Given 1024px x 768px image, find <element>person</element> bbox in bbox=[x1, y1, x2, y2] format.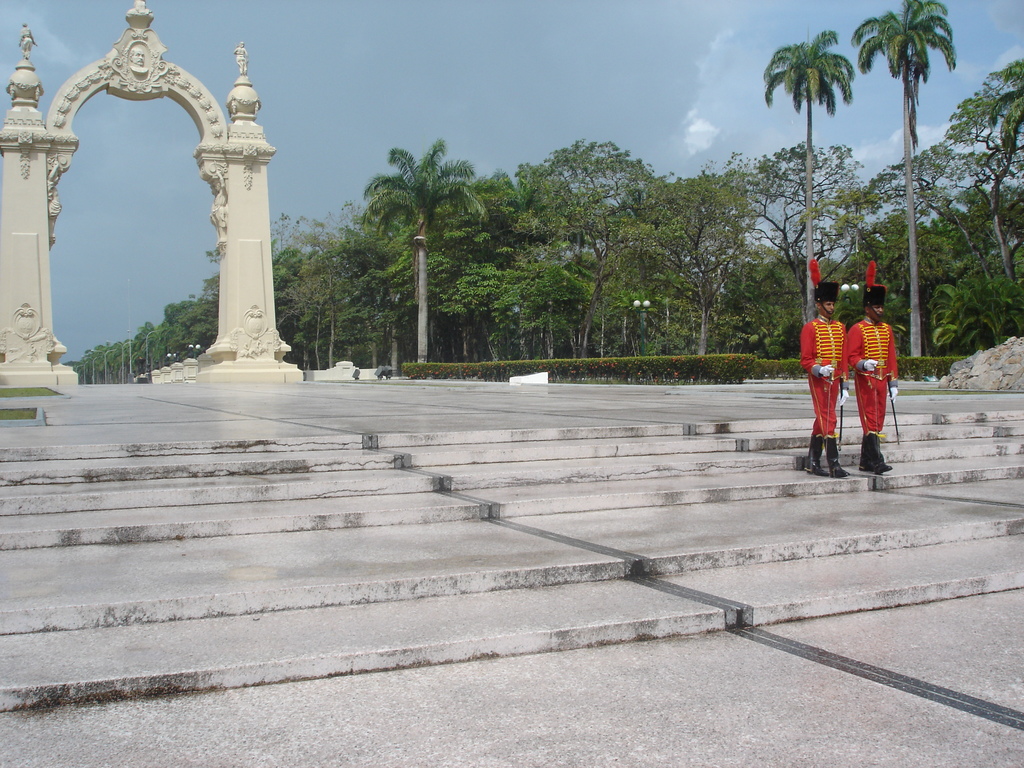
bbox=[851, 262, 900, 476].
